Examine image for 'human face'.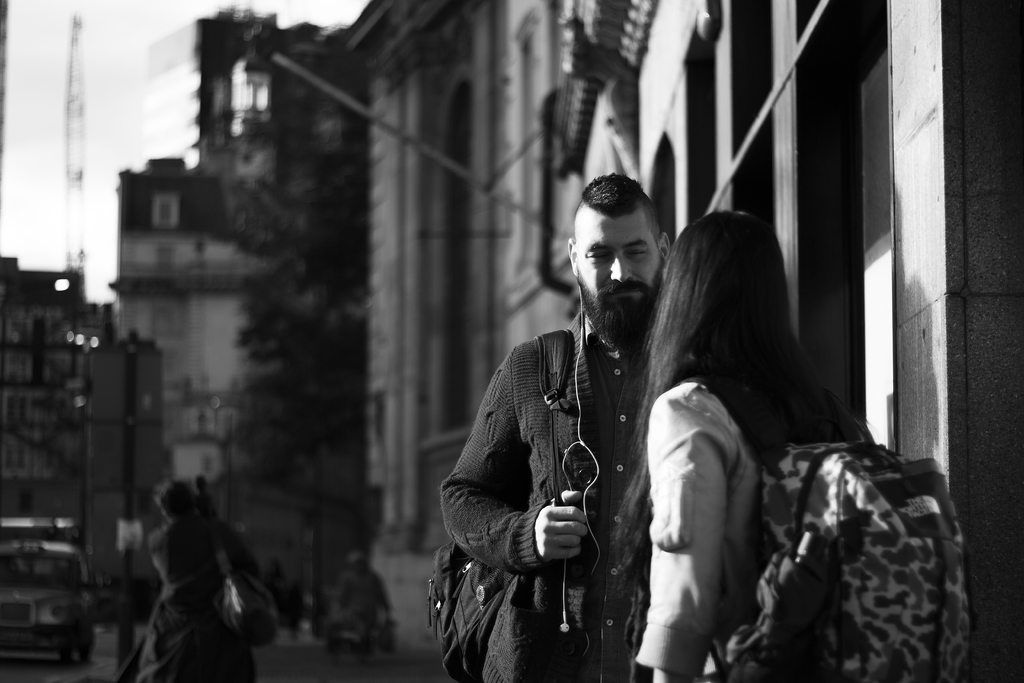
Examination result: region(570, 208, 655, 300).
